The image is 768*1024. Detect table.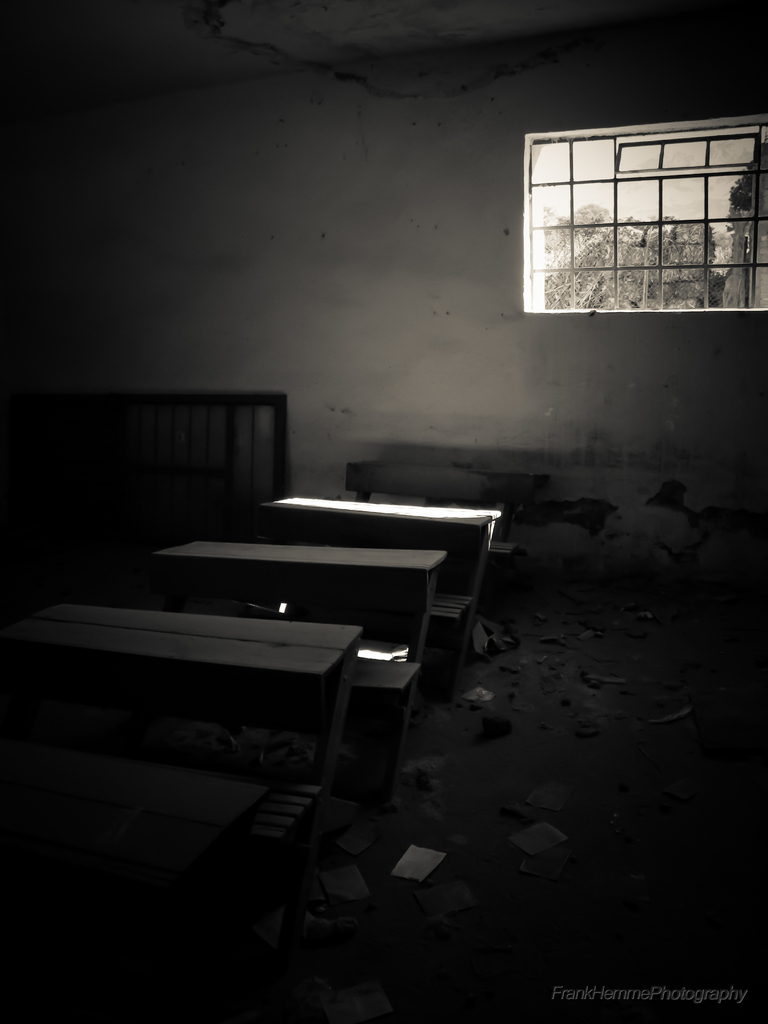
Detection: (6,604,362,772).
